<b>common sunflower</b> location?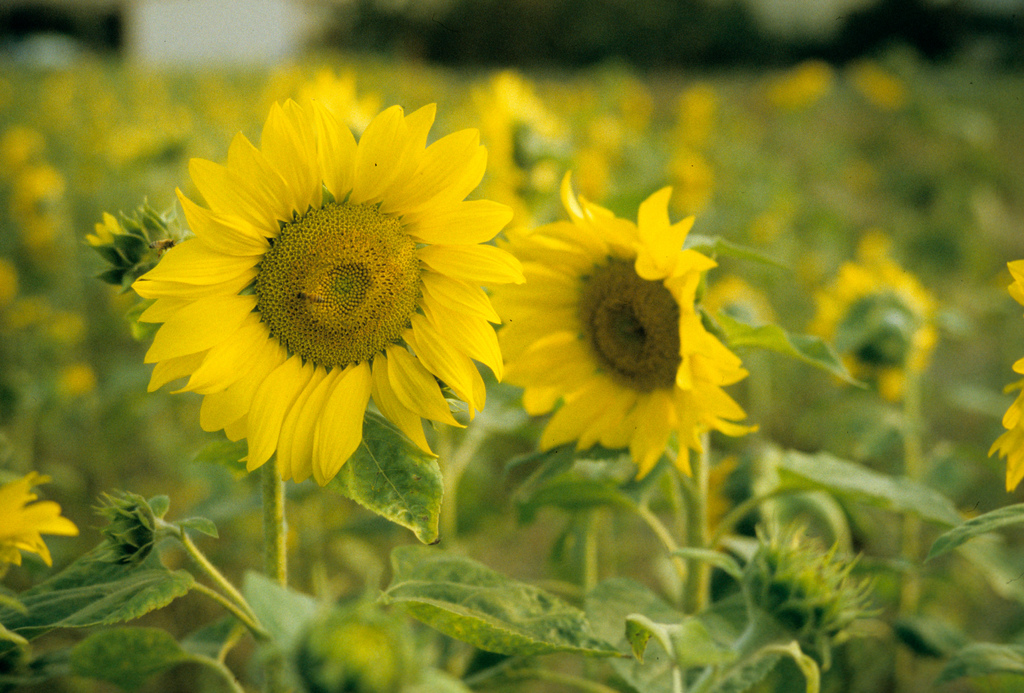
bbox(820, 239, 939, 400)
